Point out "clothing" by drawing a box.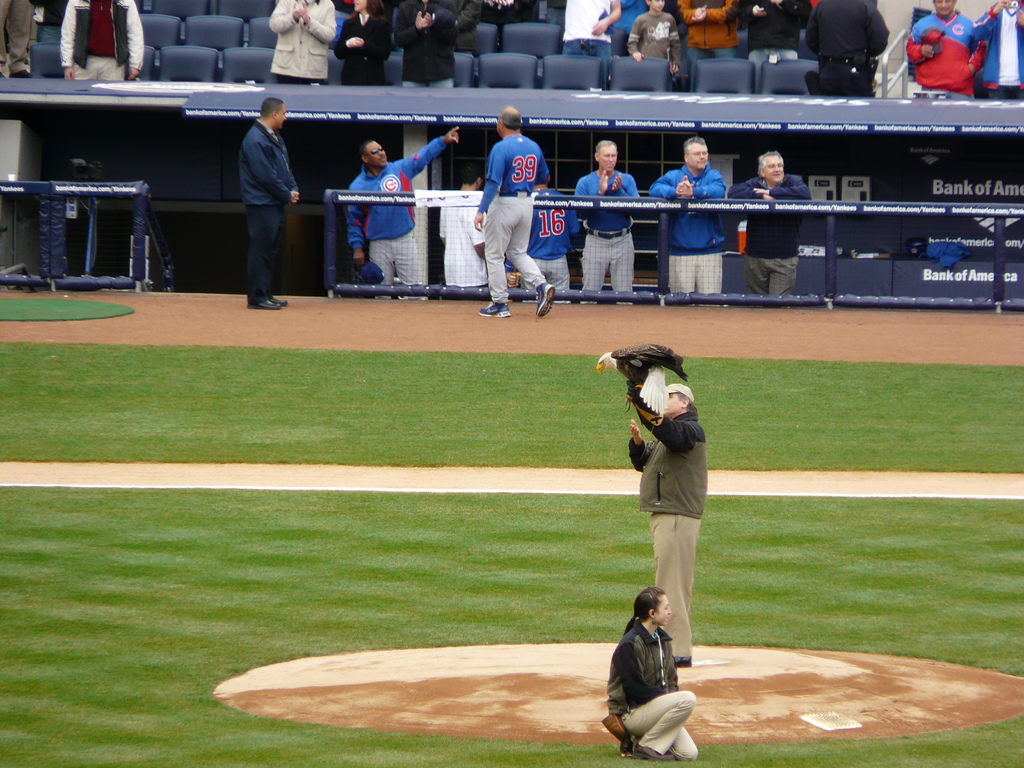
<region>915, 12, 986, 98</region>.
